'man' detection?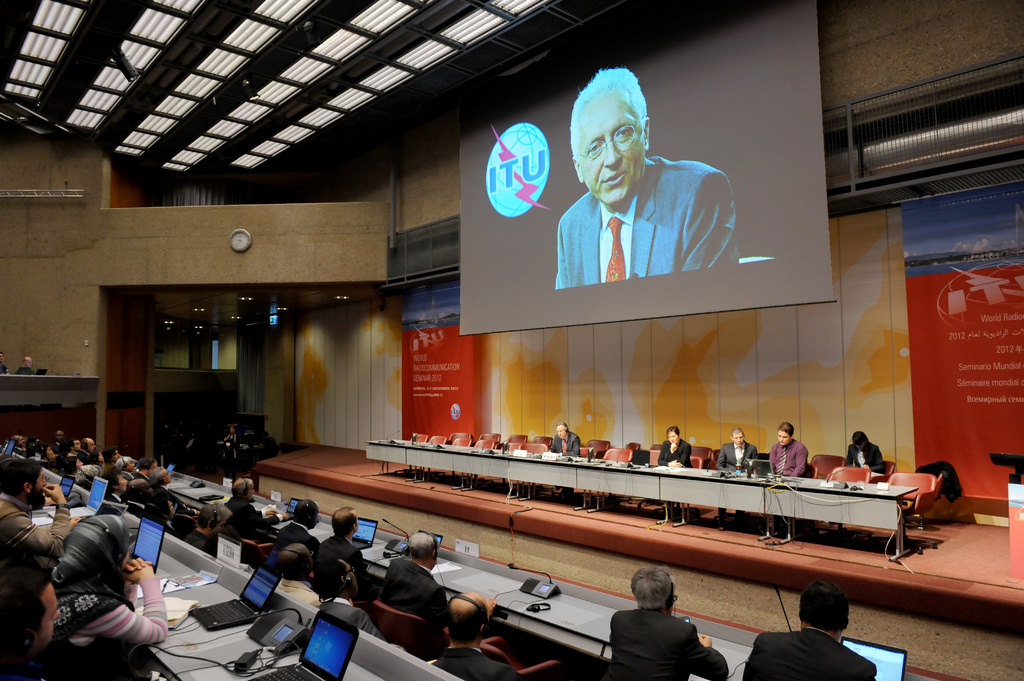
locate(552, 66, 740, 292)
